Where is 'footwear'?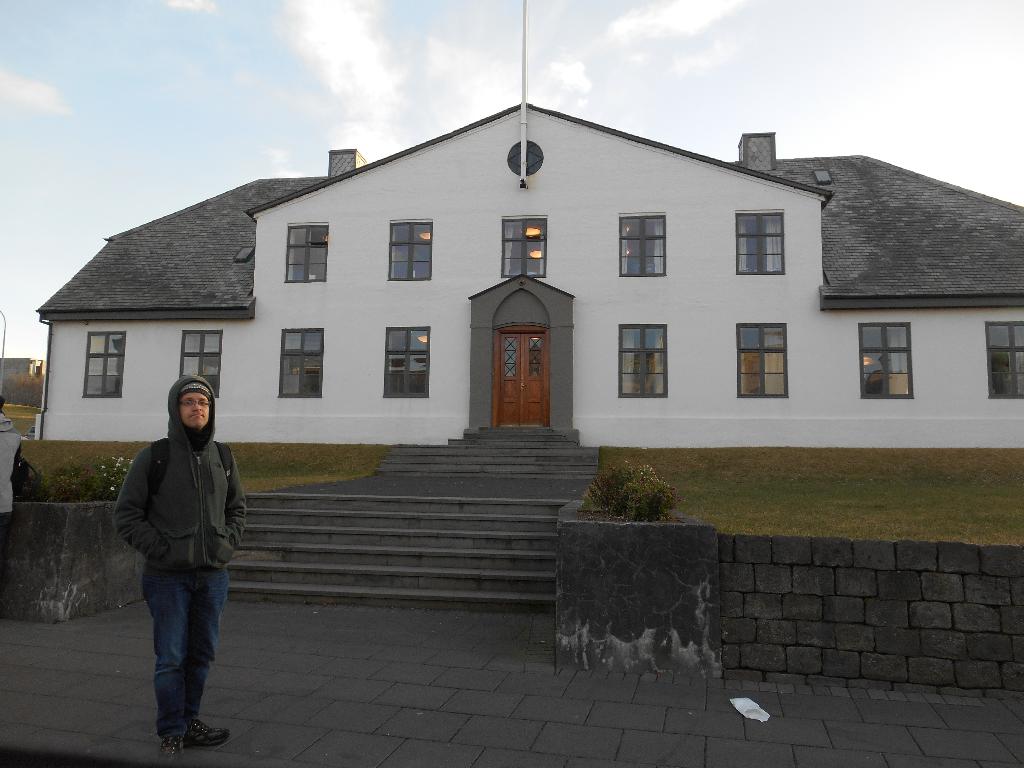
bbox=[185, 720, 232, 752].
